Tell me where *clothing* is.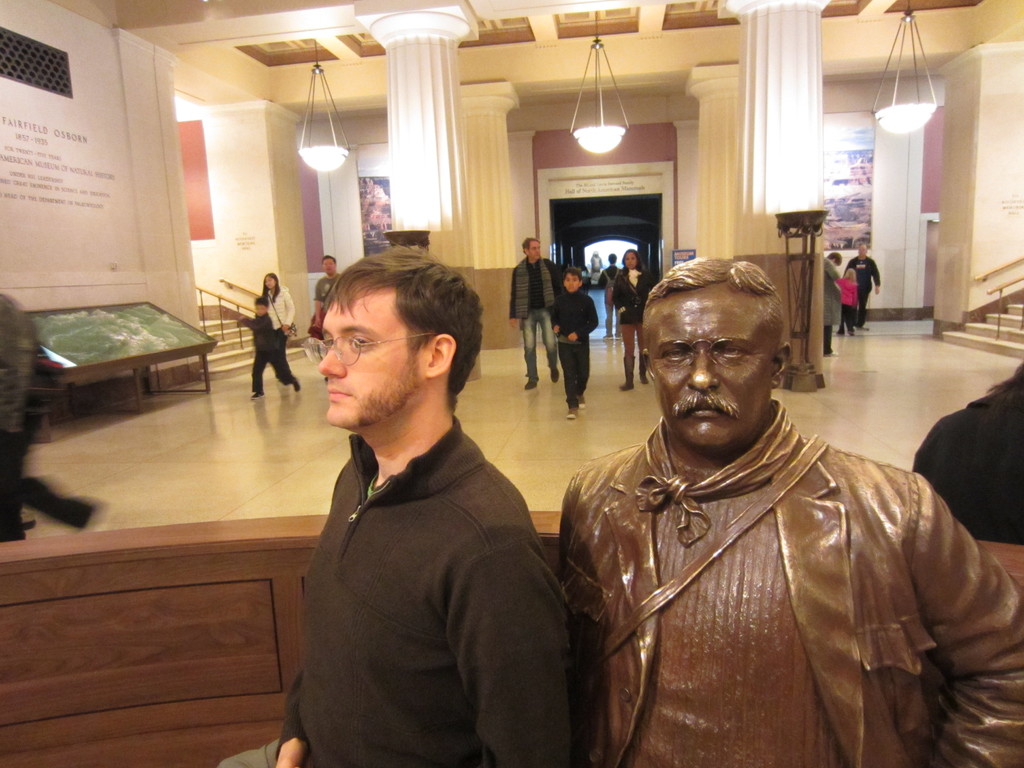
*clothing* is at locate(238, 312, 292, 390).
